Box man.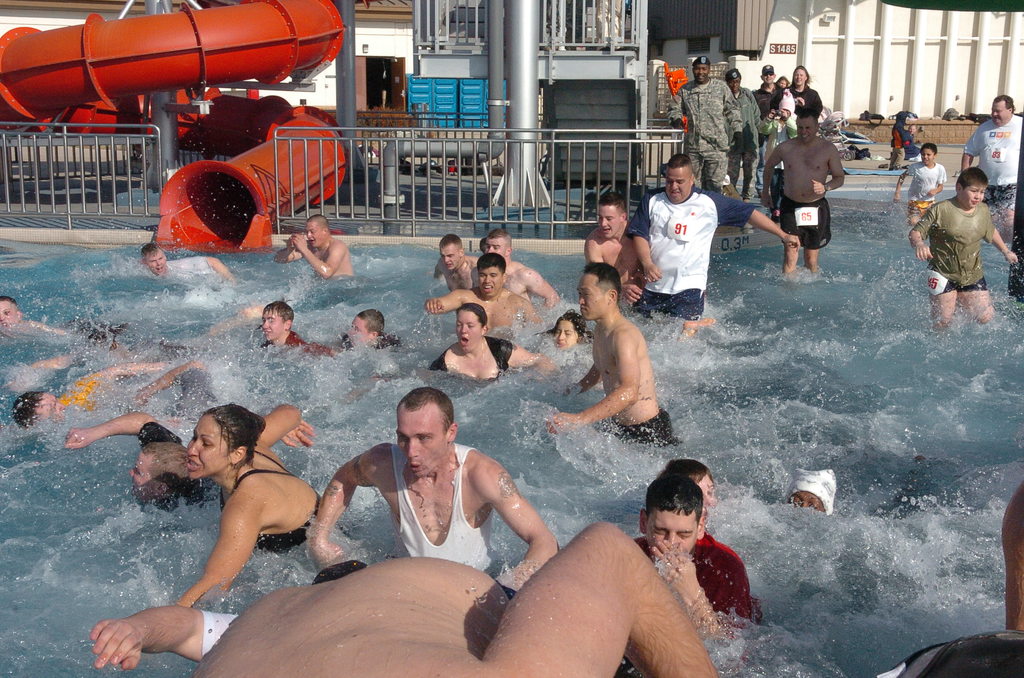
(273, 213, 356, 277).
